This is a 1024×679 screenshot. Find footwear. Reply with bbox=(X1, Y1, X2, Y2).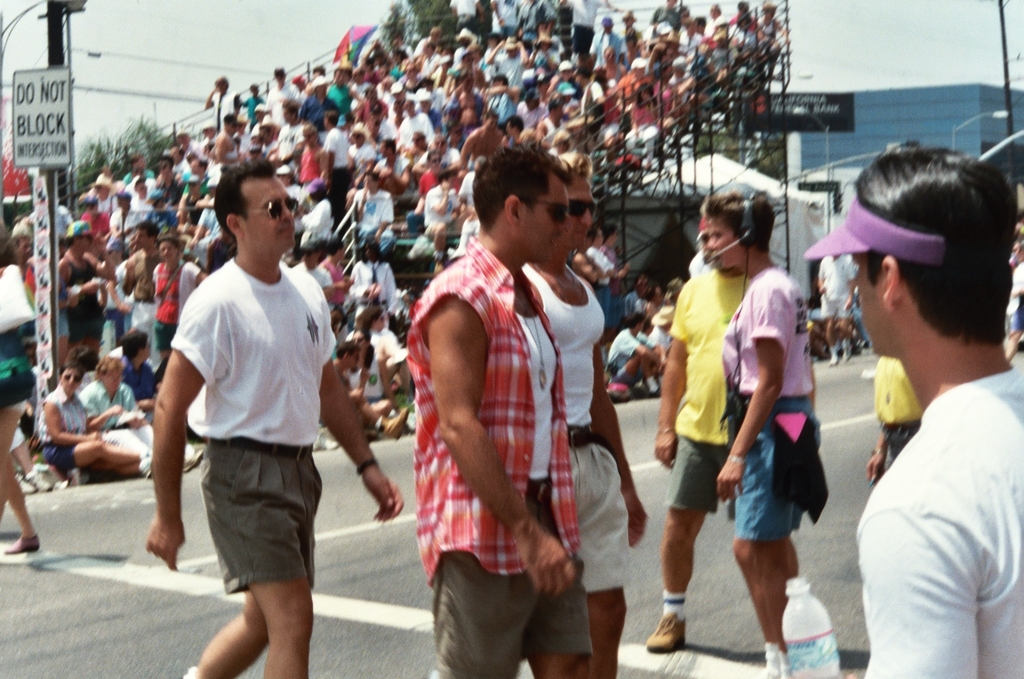
bbox=(645, 607, 681, 649).
